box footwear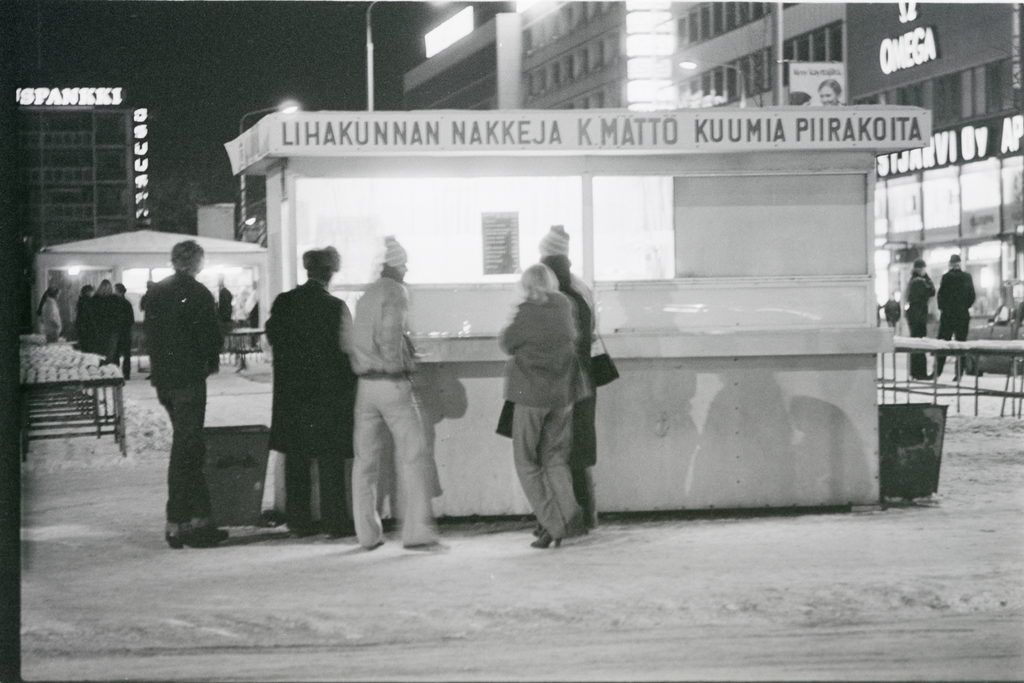
(left=187, top=524, right=222, bottom=550)
